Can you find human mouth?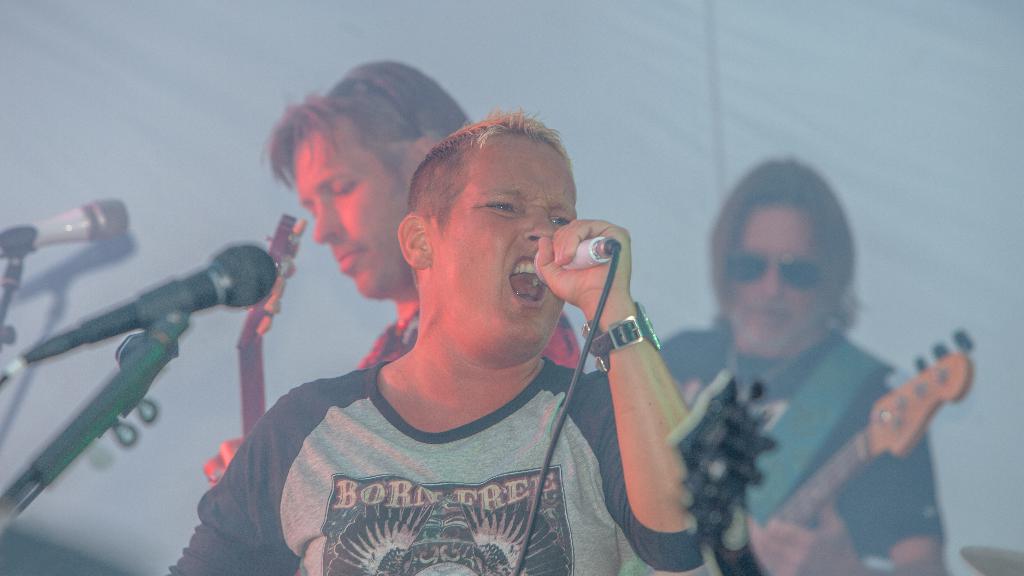
Yes, bounding box: <box>755,306,791,324</box>.
